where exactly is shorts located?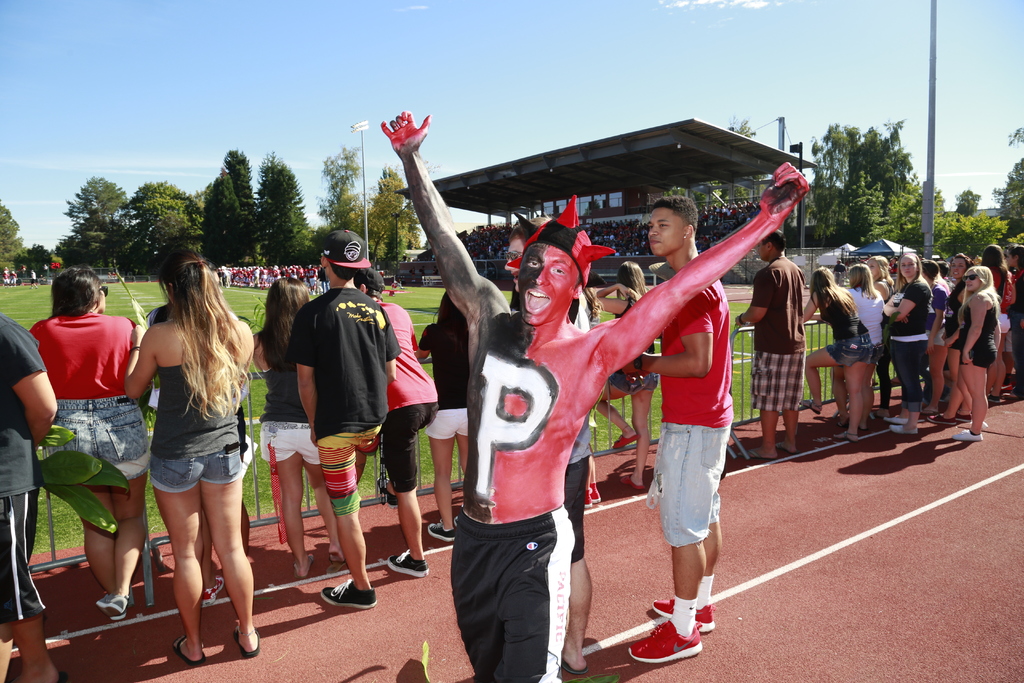
Its bounding box is l=138, t=434, r=245, b=490.
